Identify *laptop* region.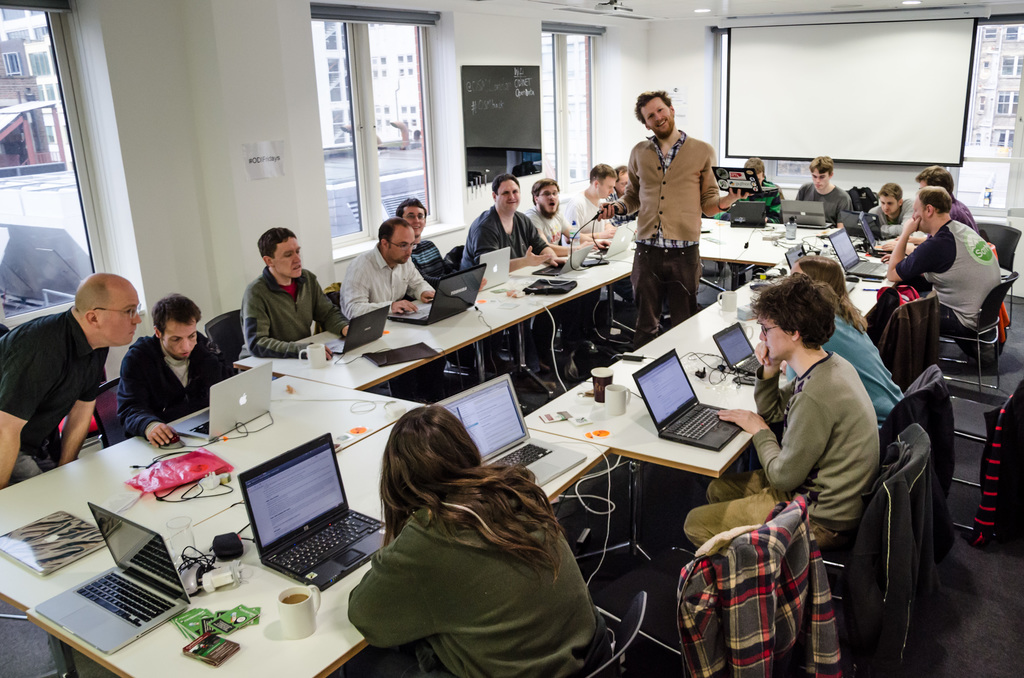
Region: left=478, top=245, right=509, bottom=289.
